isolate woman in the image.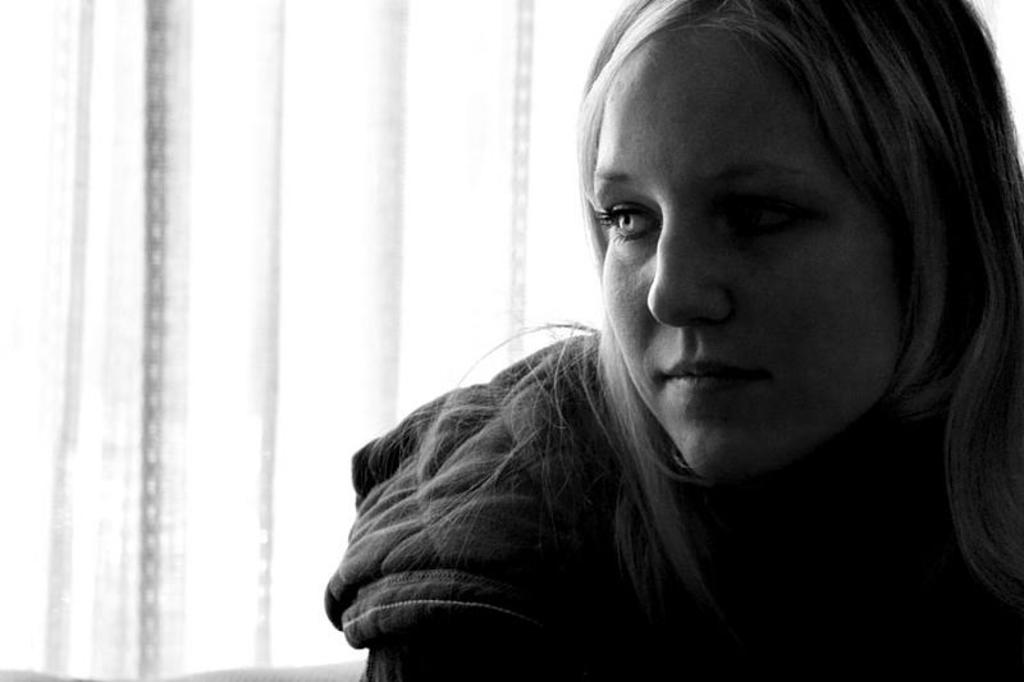
Isolated region: left=352, top=0, right=998, bottom=664.
